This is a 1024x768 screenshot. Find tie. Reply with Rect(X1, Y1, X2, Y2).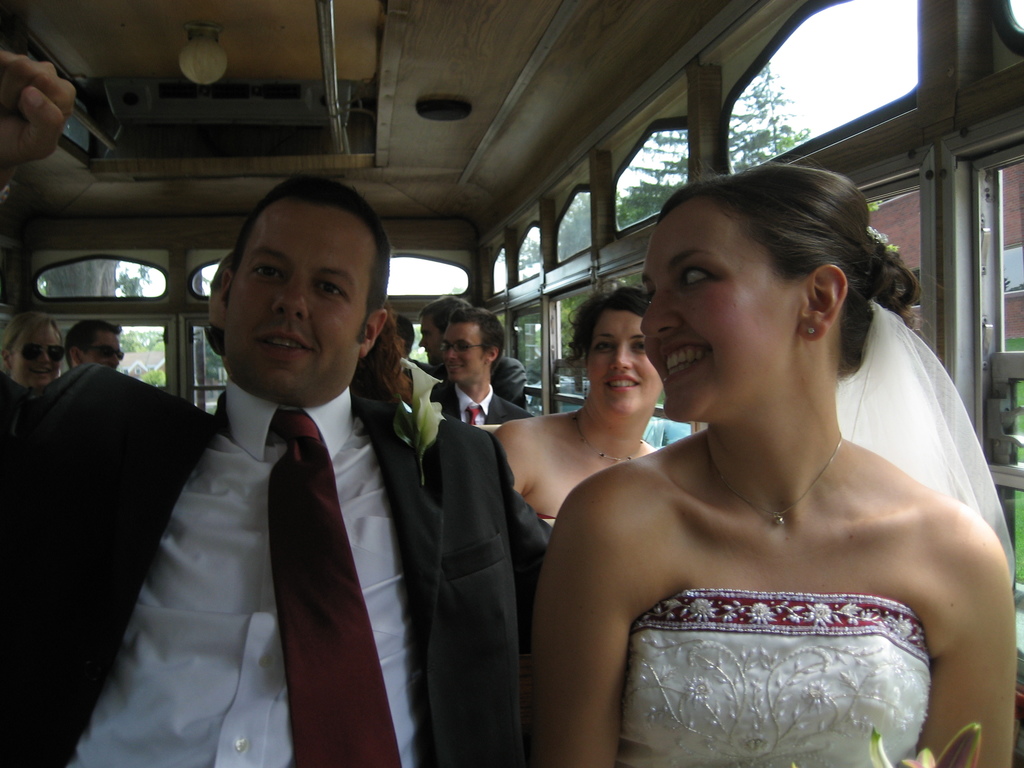
Rect(467, 404, 484, 428).
